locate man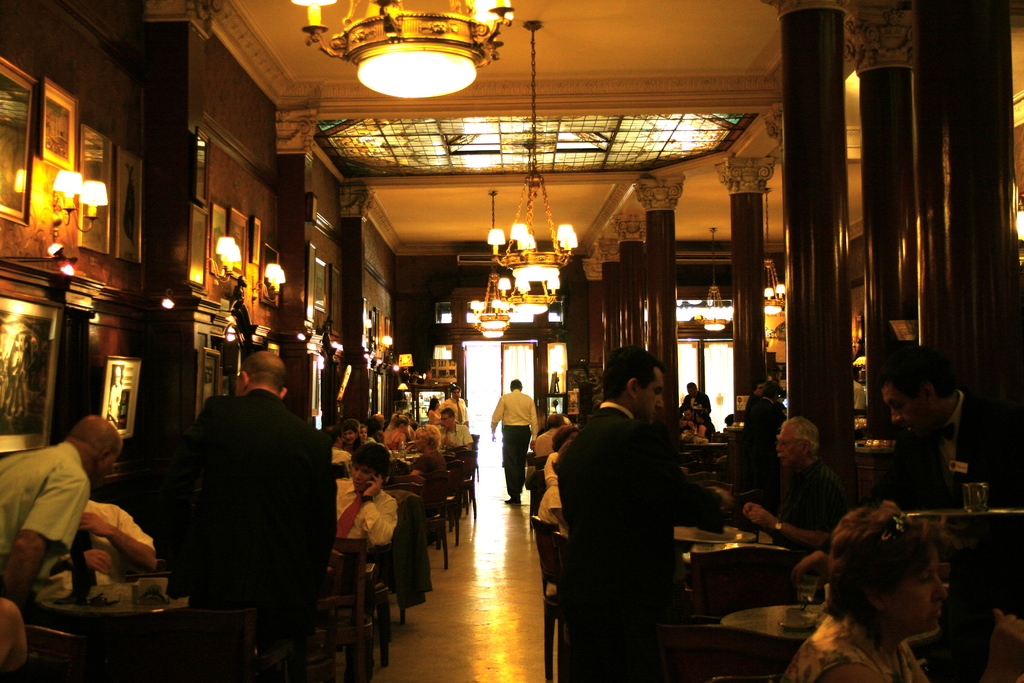
{"left": 160, "top": 352, "right": 335, "bottom": 682}
